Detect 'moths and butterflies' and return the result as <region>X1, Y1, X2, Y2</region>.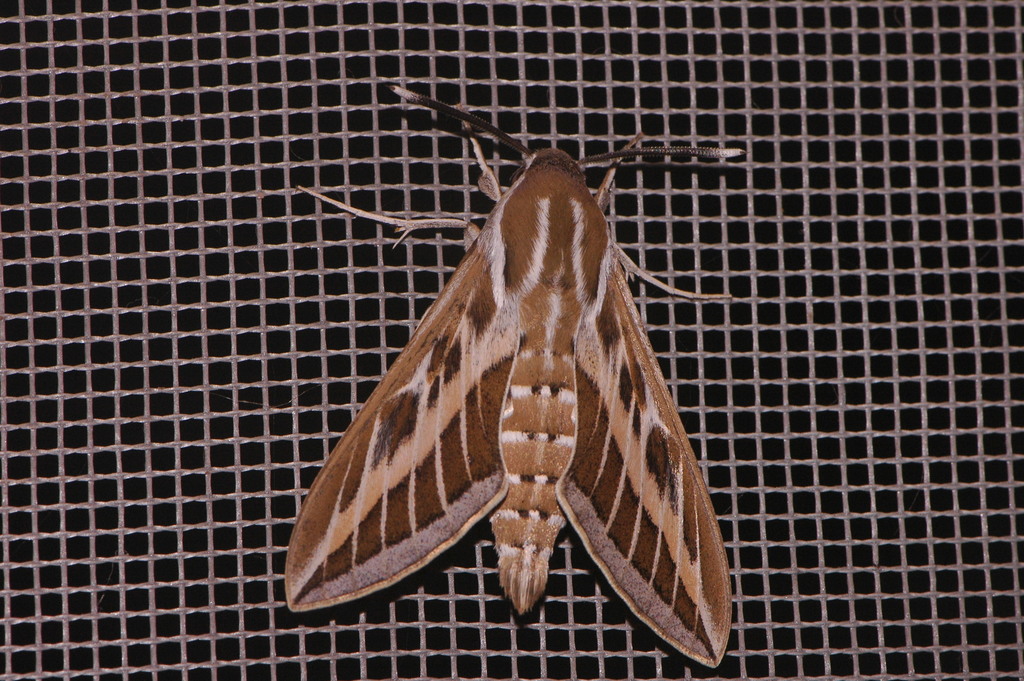
<region>278, 78, 749, 666</region>.
